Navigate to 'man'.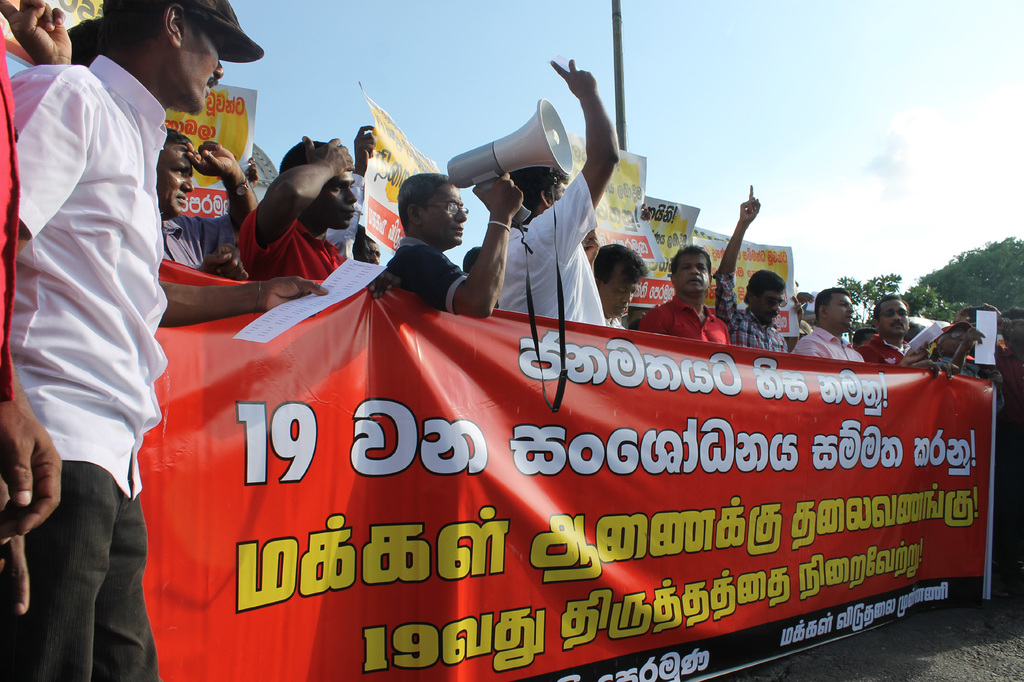
Navigation target: box(0, 0, 332, 681).
